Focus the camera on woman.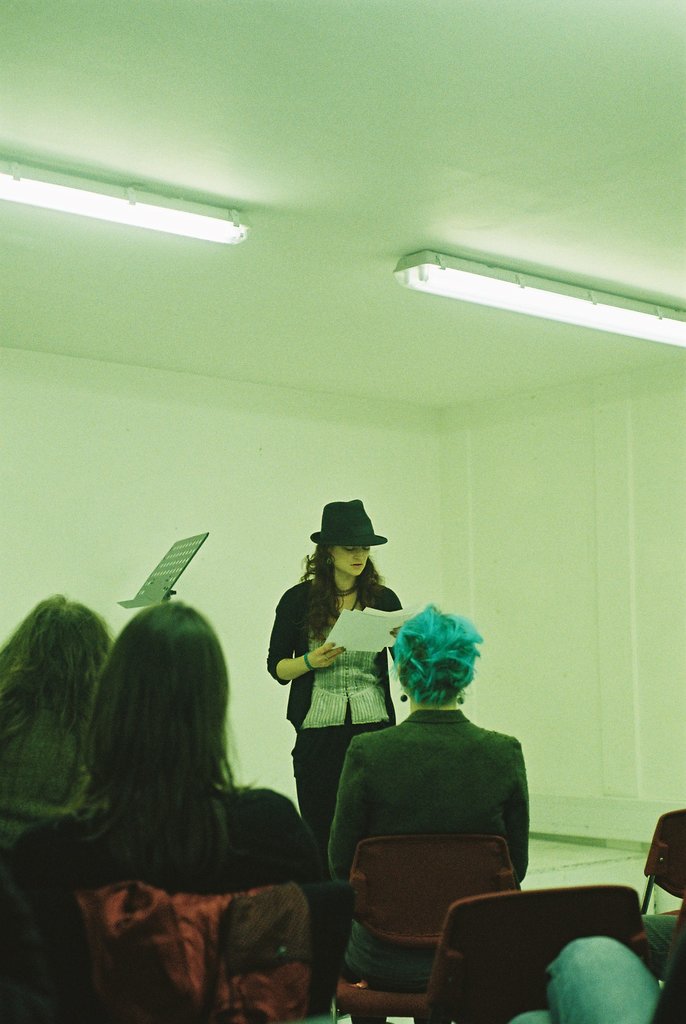
Focus region: (left=0, top=600, right=332, bottom=1023).
